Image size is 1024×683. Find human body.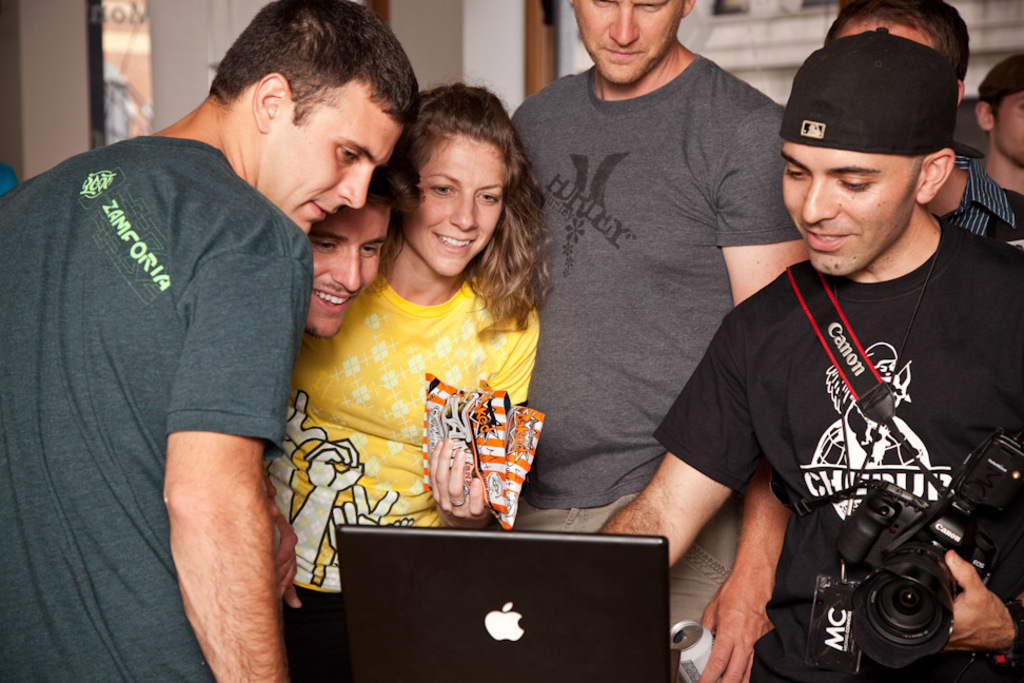
591, 216, 1023, 682.
